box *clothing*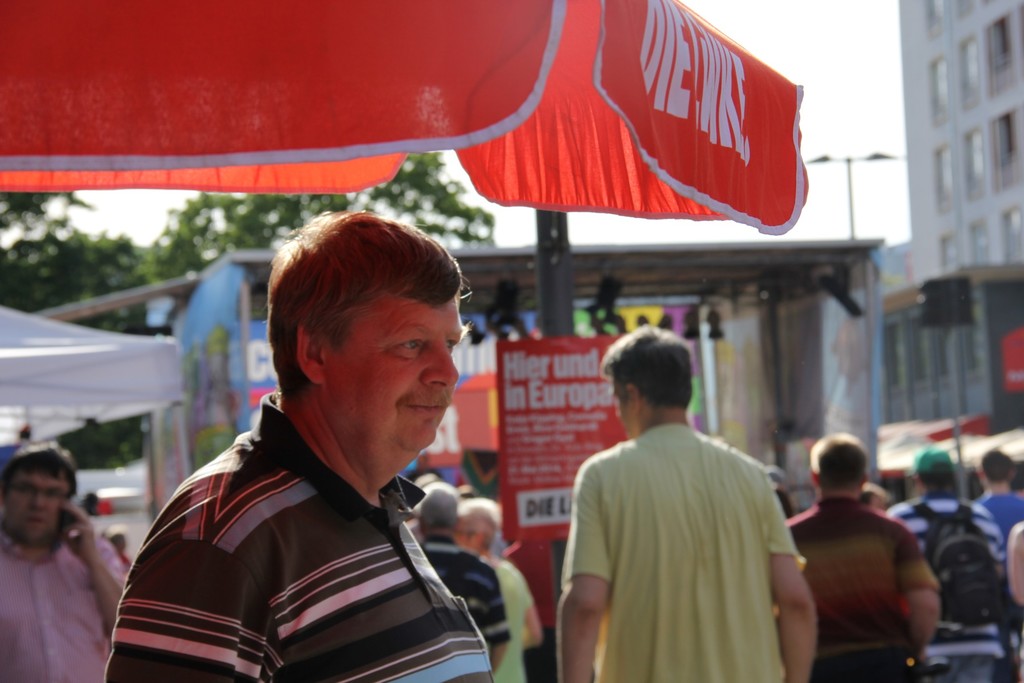
select_region(893, 494, 1007, 682)
